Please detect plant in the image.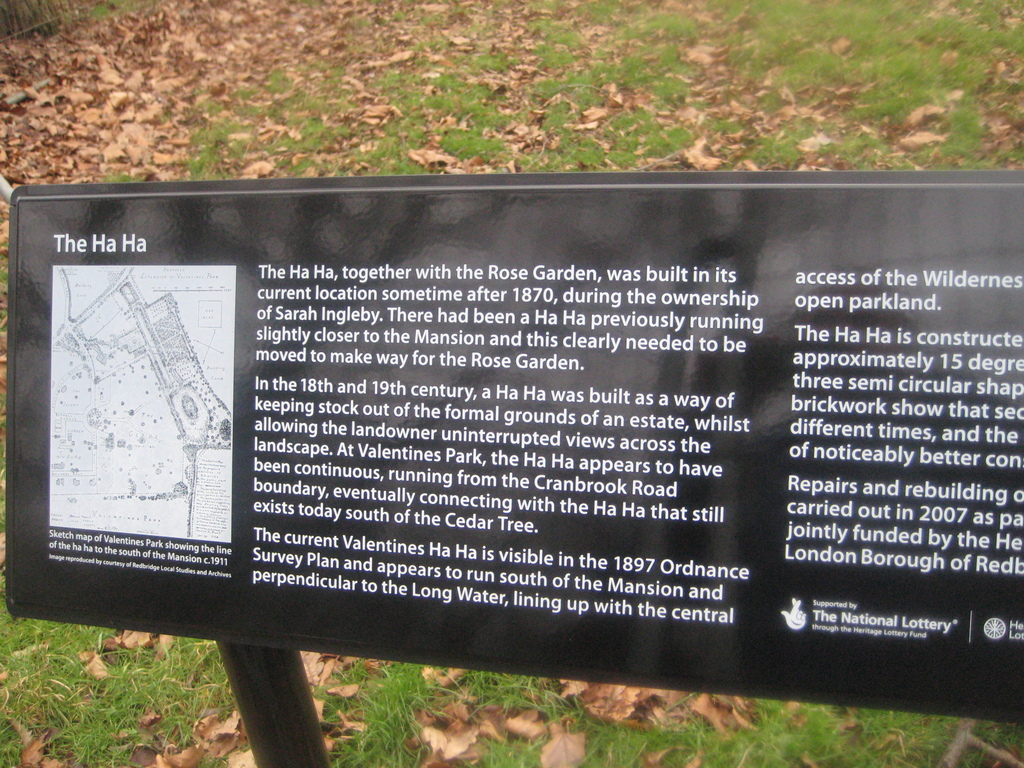
(left=0, top=240, right=10, bottom=340).
